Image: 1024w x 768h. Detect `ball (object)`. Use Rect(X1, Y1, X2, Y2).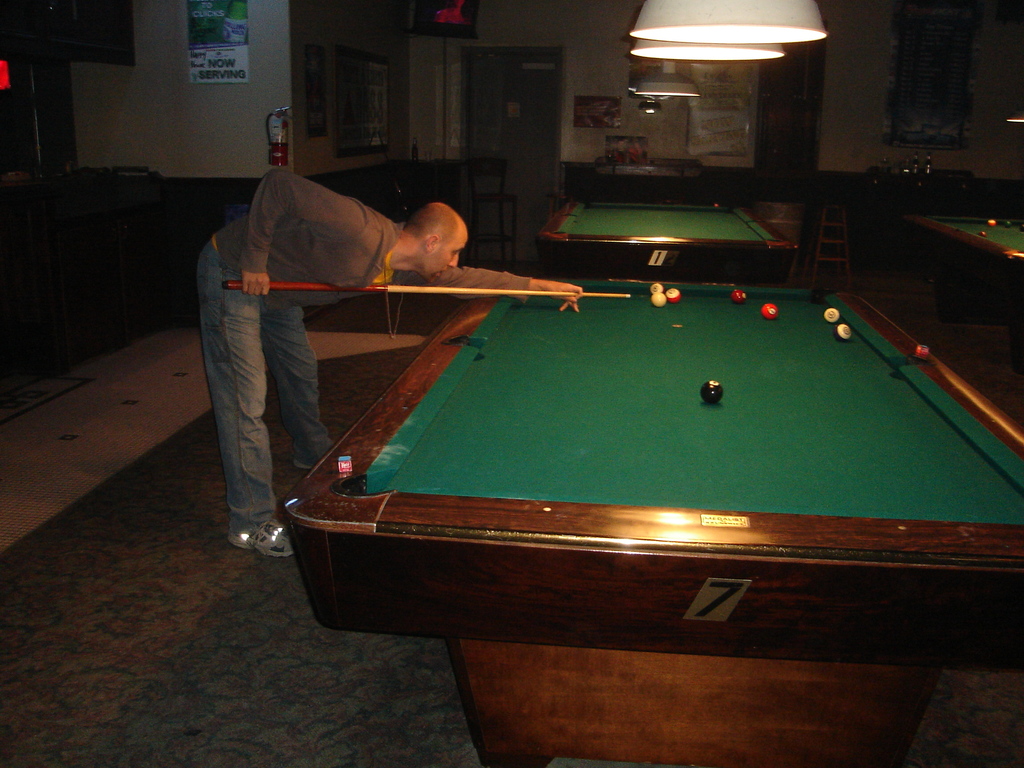
Rect(1003, 220, 1007, 228).
